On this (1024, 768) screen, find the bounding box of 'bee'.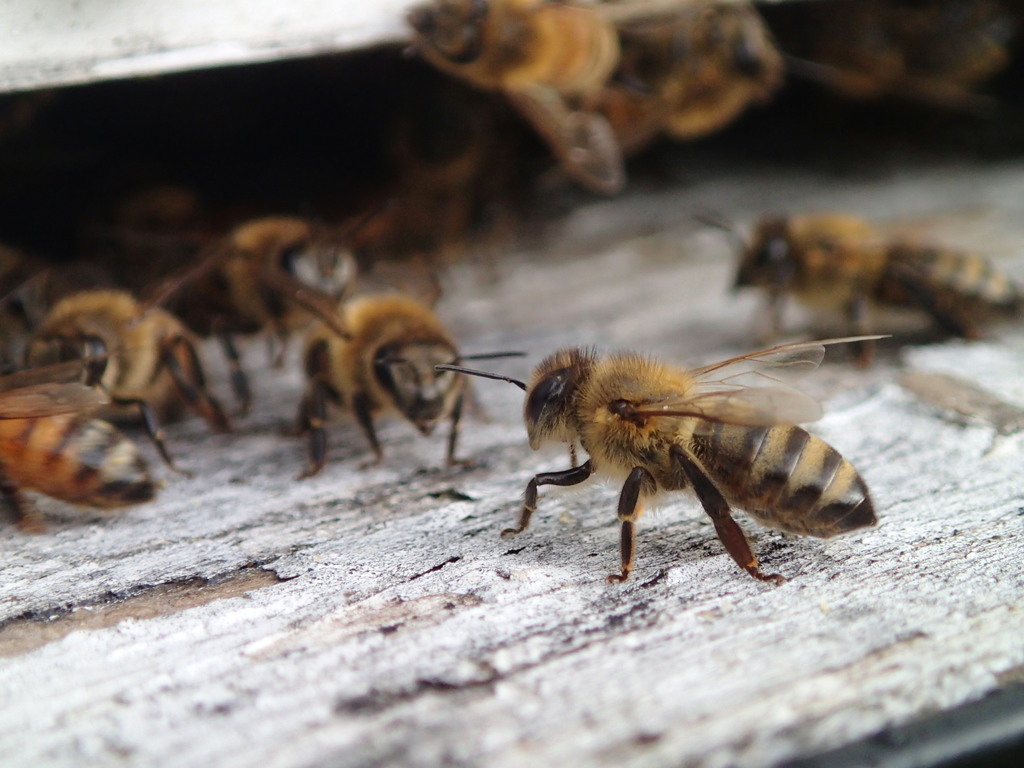
Bounding box: {"x1": 433, "y1": 333, "x2": 890, "y2": 586}.
